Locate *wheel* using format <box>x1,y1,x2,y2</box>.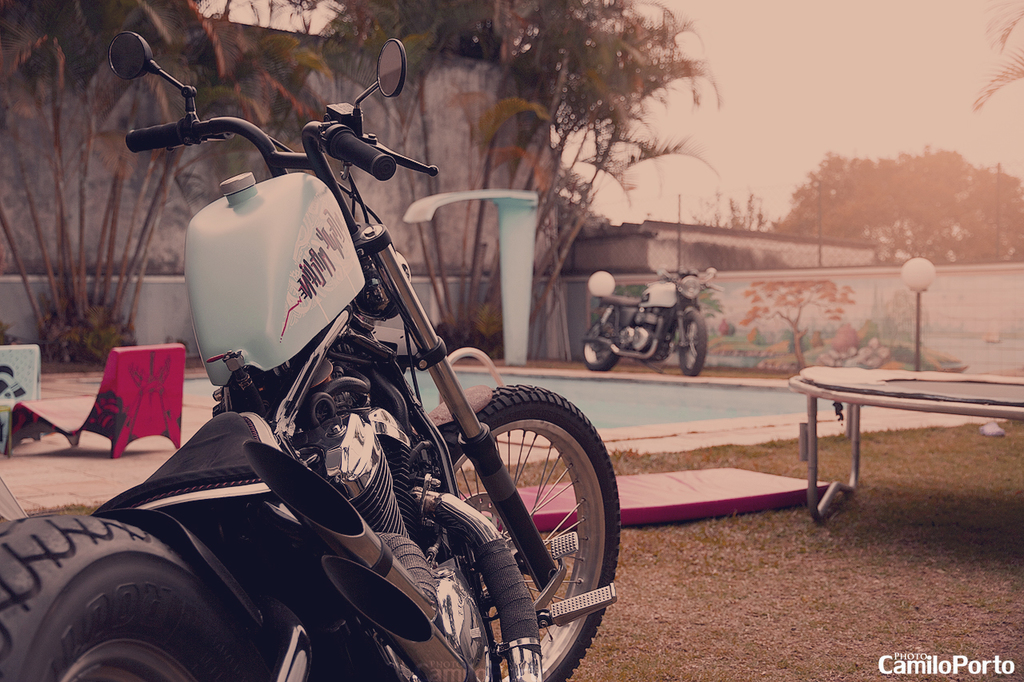
<box>582,317,622,368</box>.
